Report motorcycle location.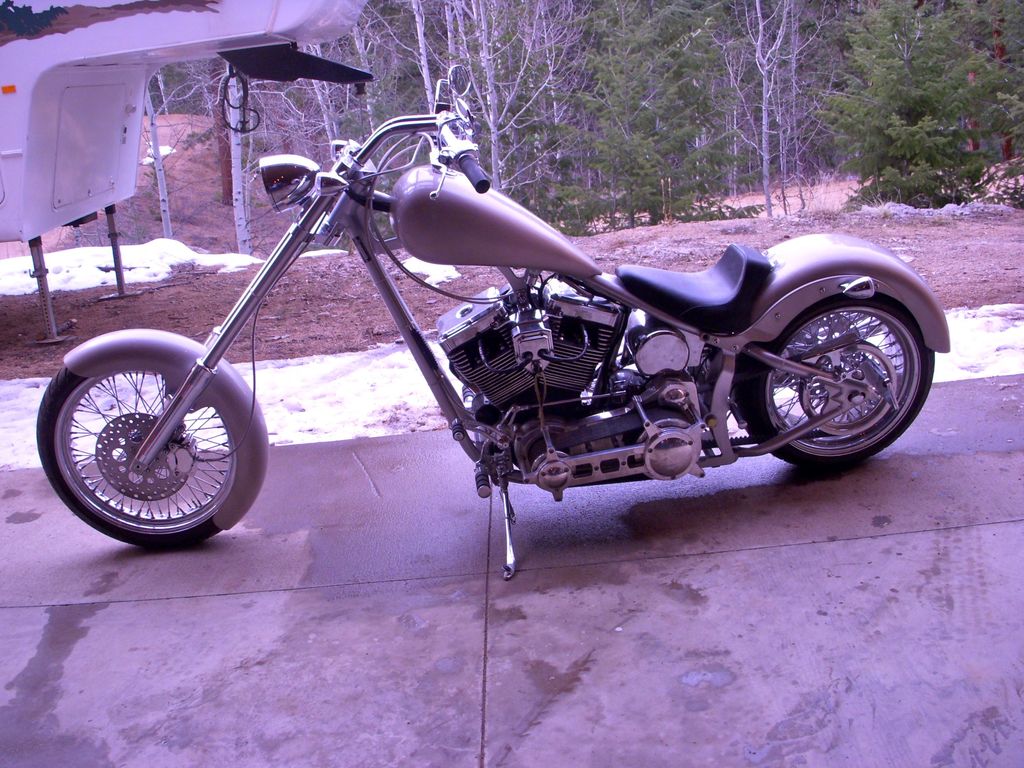
Report: [left=33, top=65, right=952, bottom=582].
